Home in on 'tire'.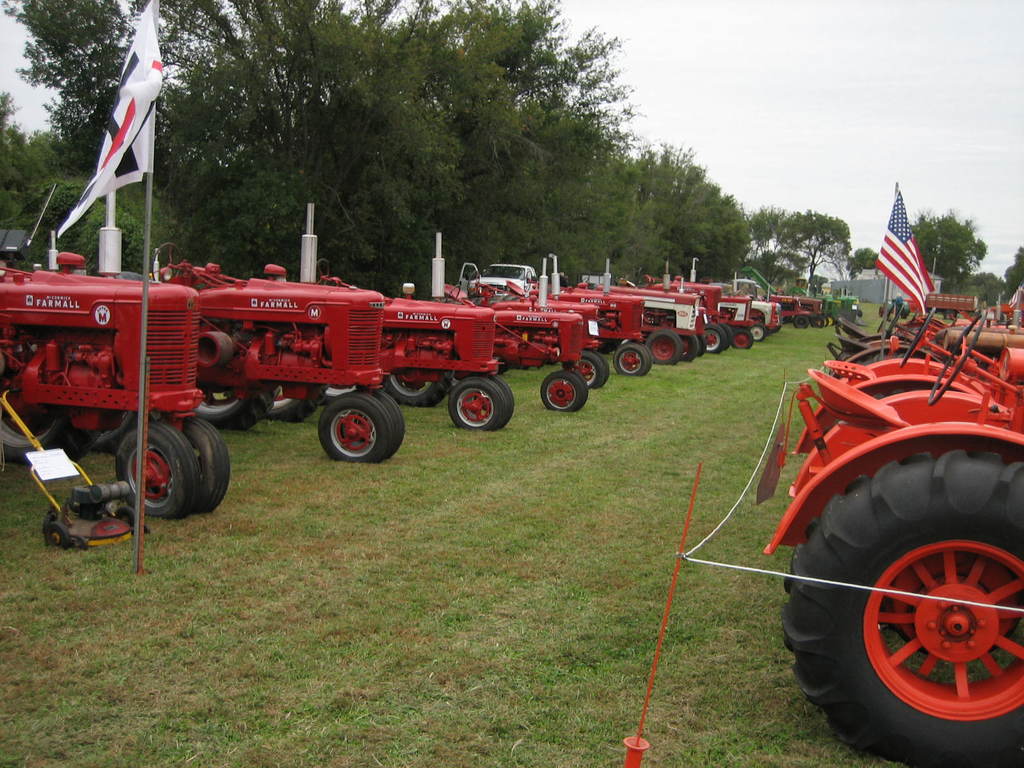
Homed in at detection(0, 406, 99, 461).
